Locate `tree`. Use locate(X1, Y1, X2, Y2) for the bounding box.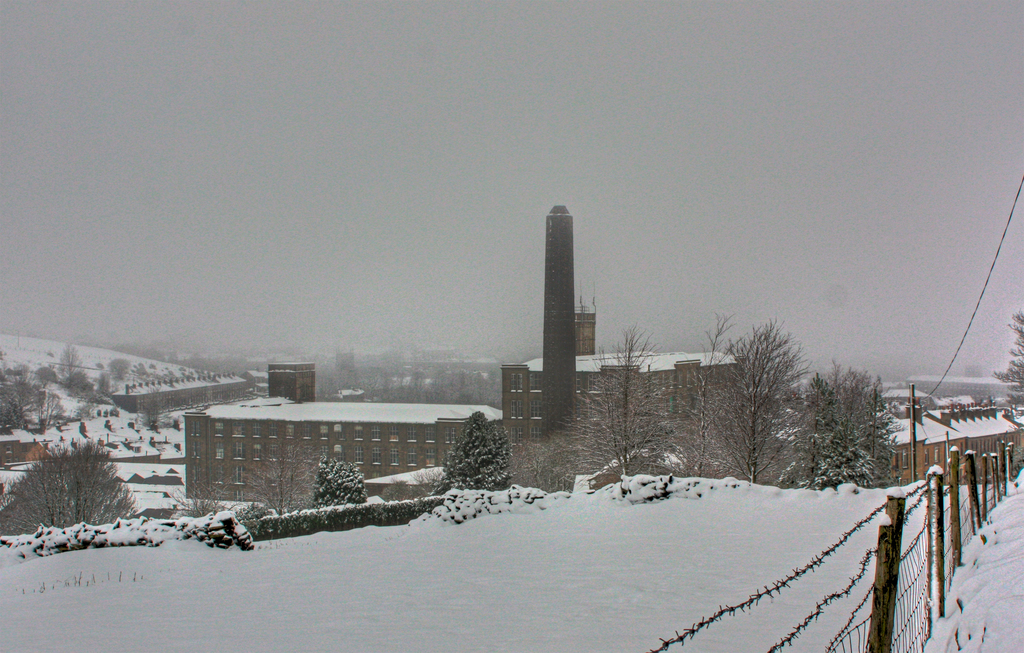
locate(40, 384, 70, 431).
